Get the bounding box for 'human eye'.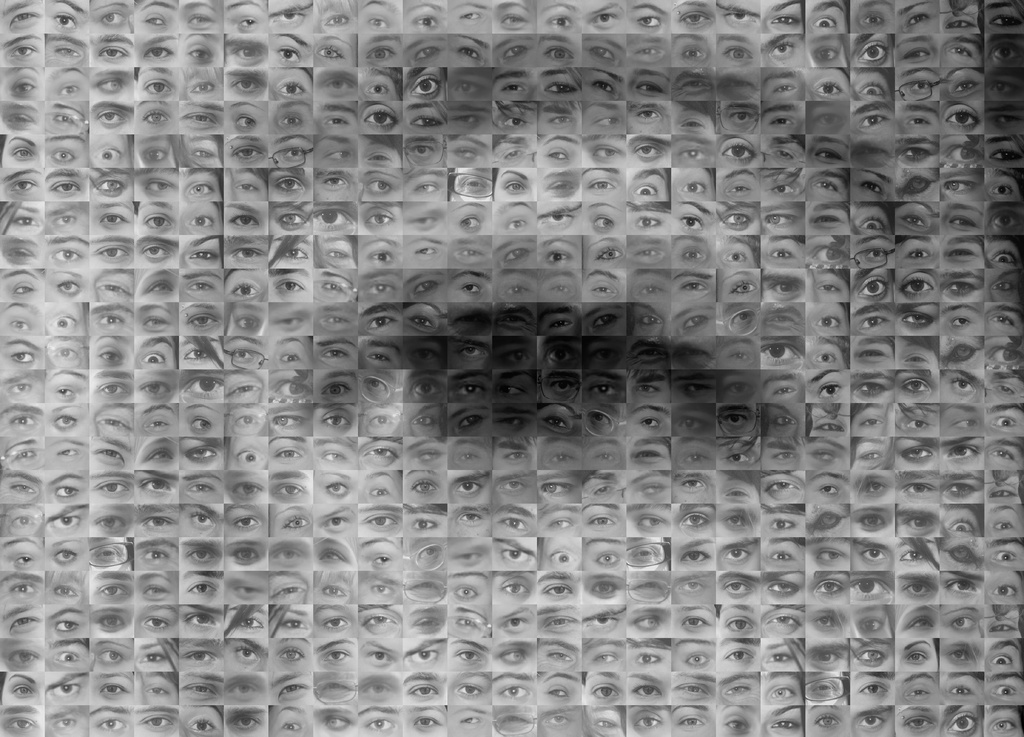
(817, 482, 838, 495).
